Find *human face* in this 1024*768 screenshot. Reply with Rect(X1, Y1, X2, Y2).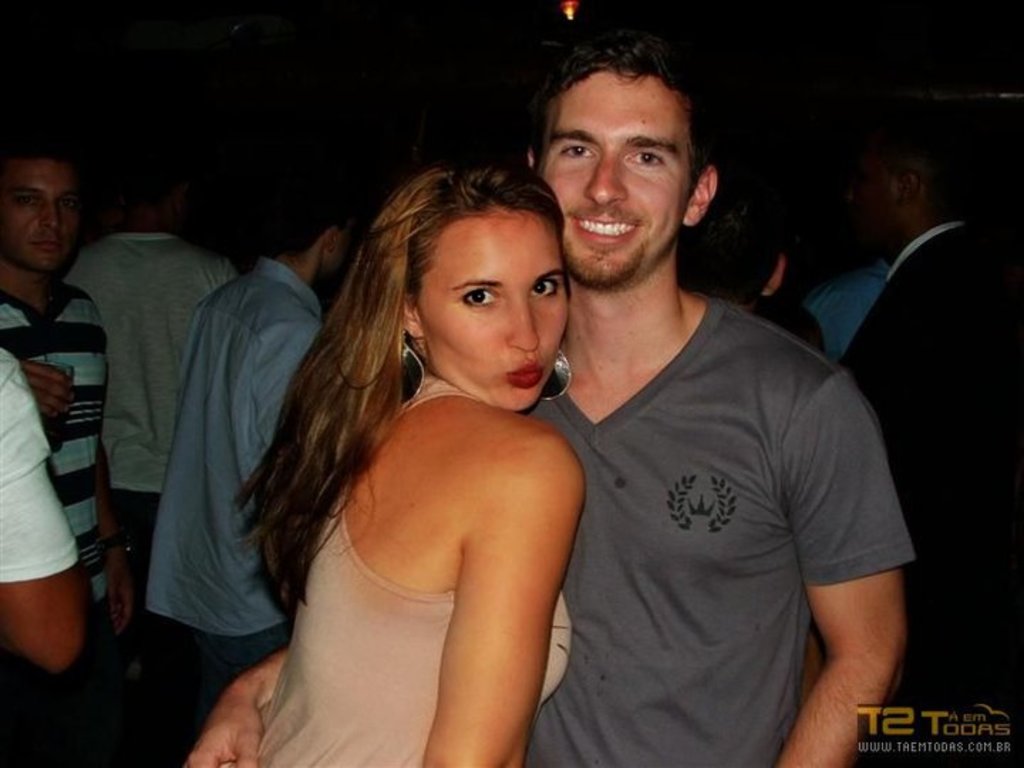
Rect(329, 228, 350, 266).
